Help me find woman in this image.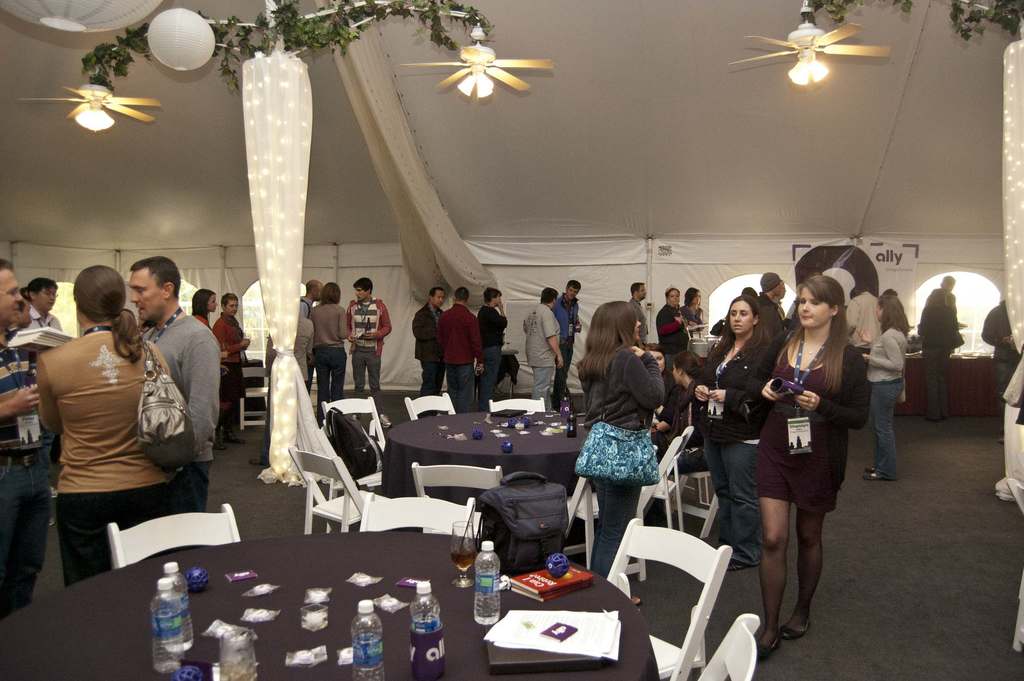
Found it: (909,285,968,422).
